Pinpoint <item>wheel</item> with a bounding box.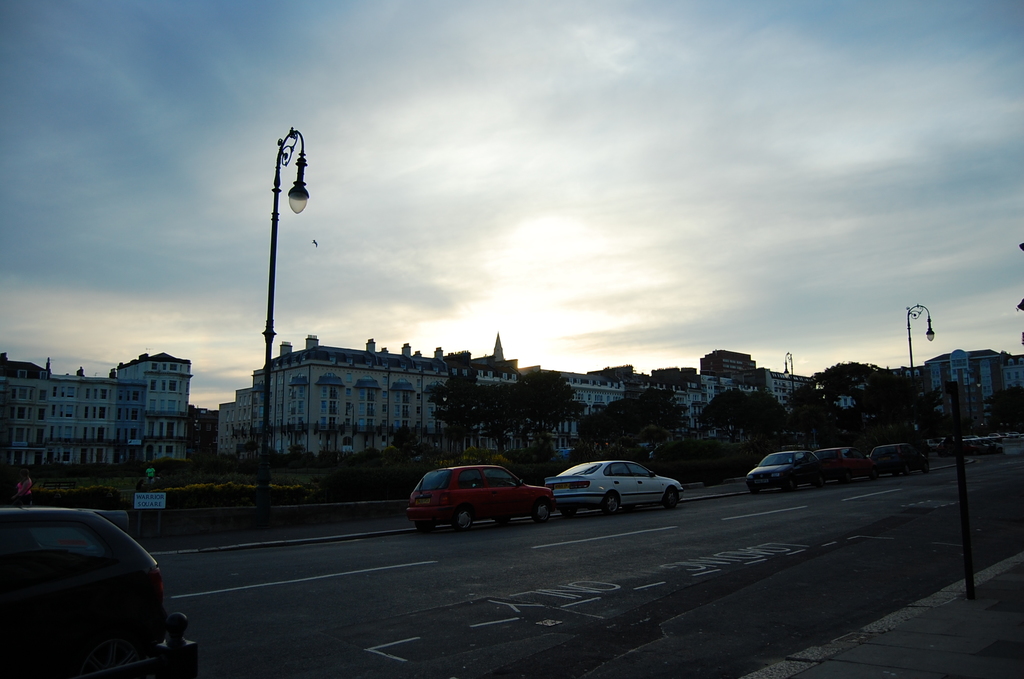
x1=531, y1=501, x2=552, y2=523.
